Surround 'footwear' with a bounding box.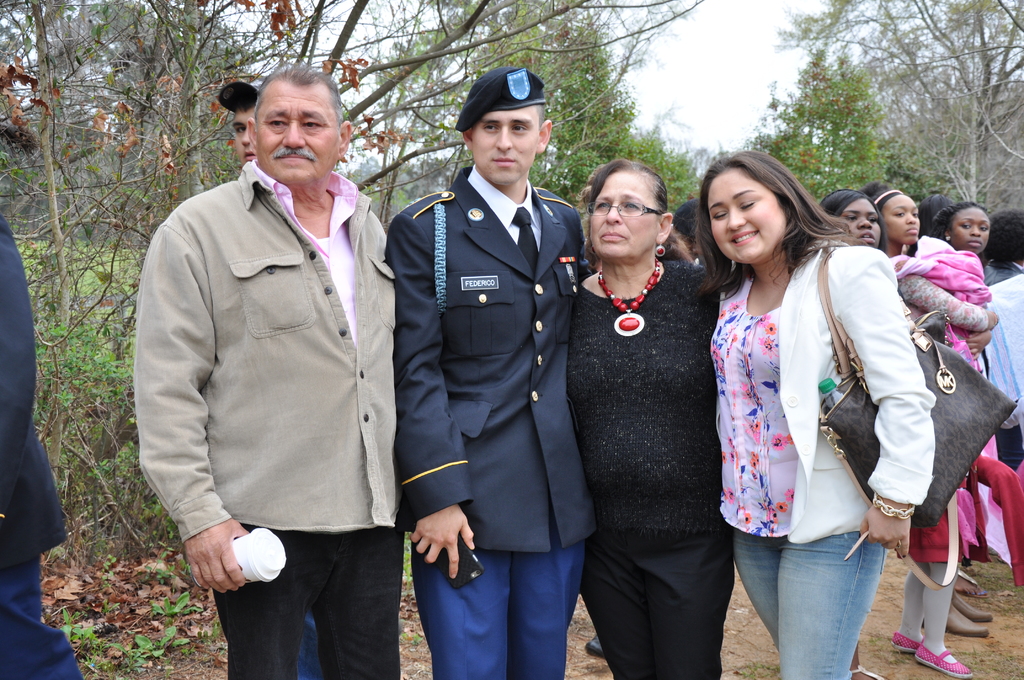
detection(942, 604, 992, 640).
